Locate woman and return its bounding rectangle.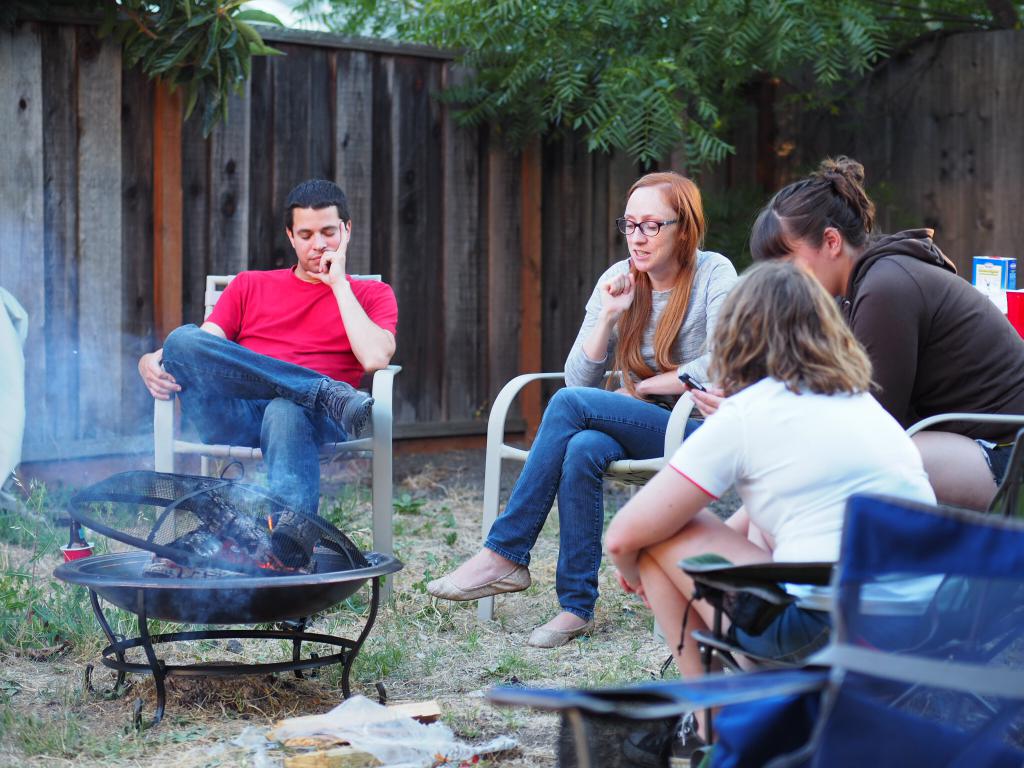
{"x1": 748, "y1": 162, "x2": 1023, "y2": 514}.
